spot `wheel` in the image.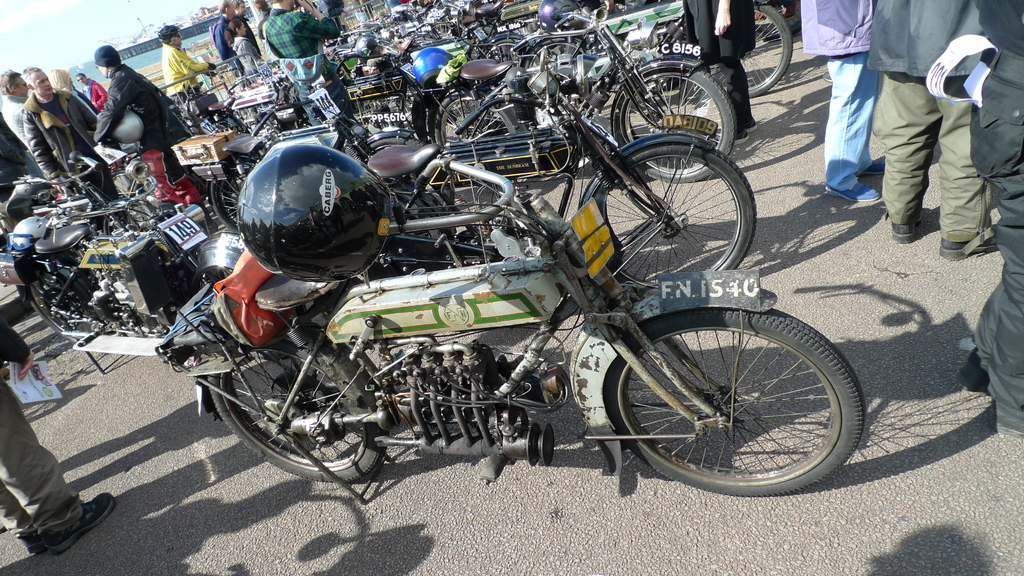
`wheel` found at BBox(367, 136, 425, 149).
